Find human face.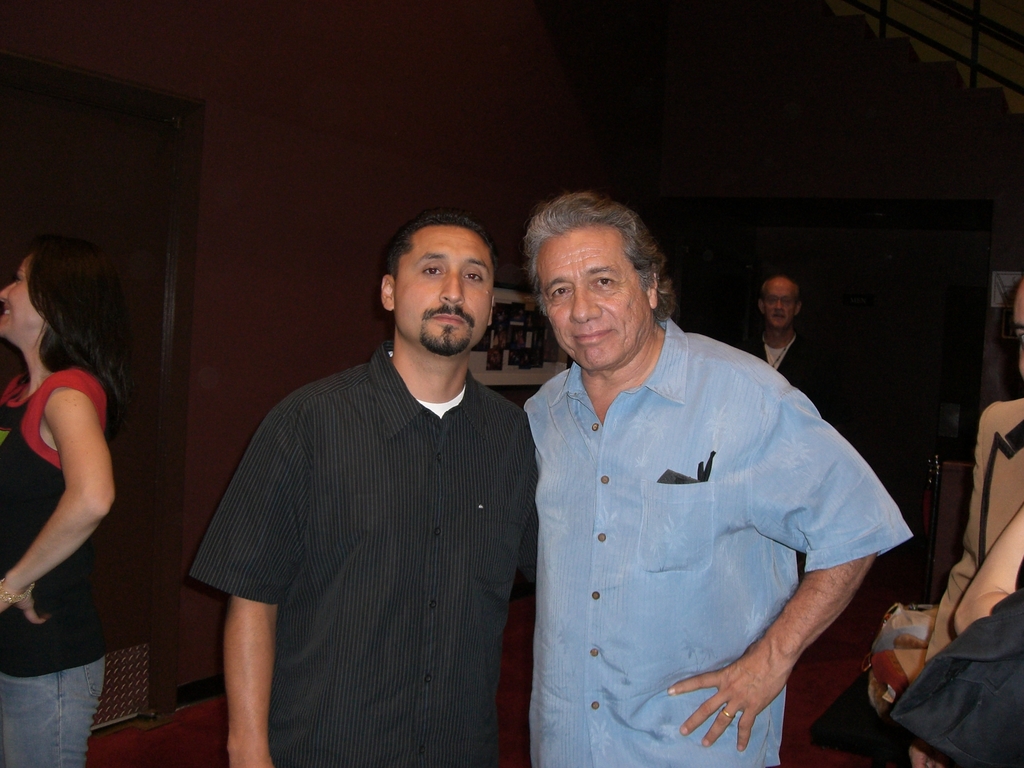
[401,225,493,351].
